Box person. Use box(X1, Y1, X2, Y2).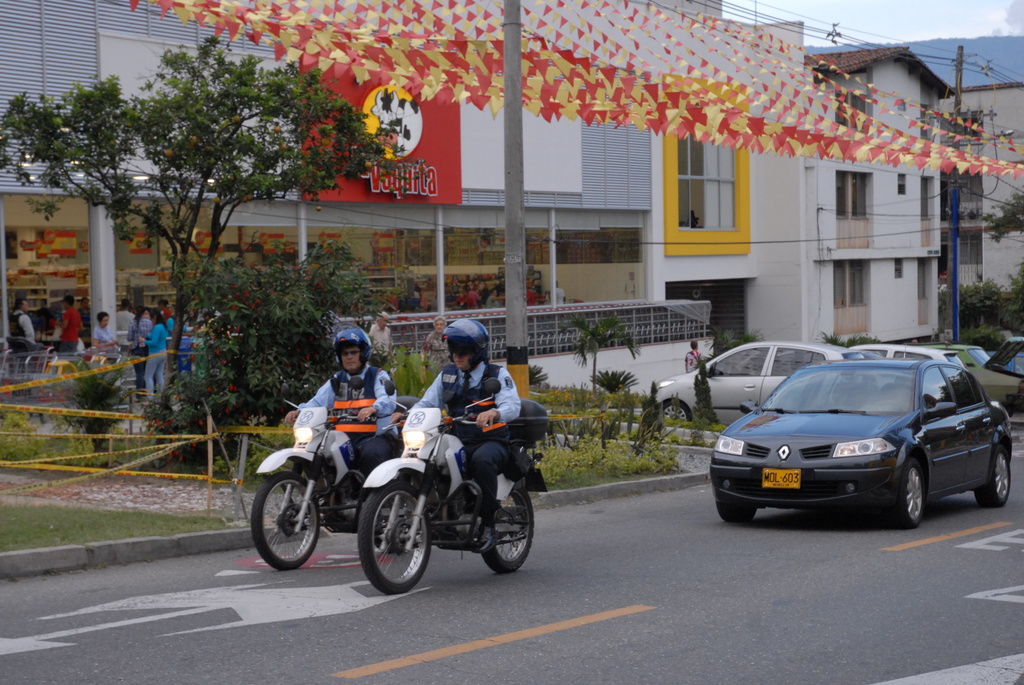
box(682, 336, 707, 382).
